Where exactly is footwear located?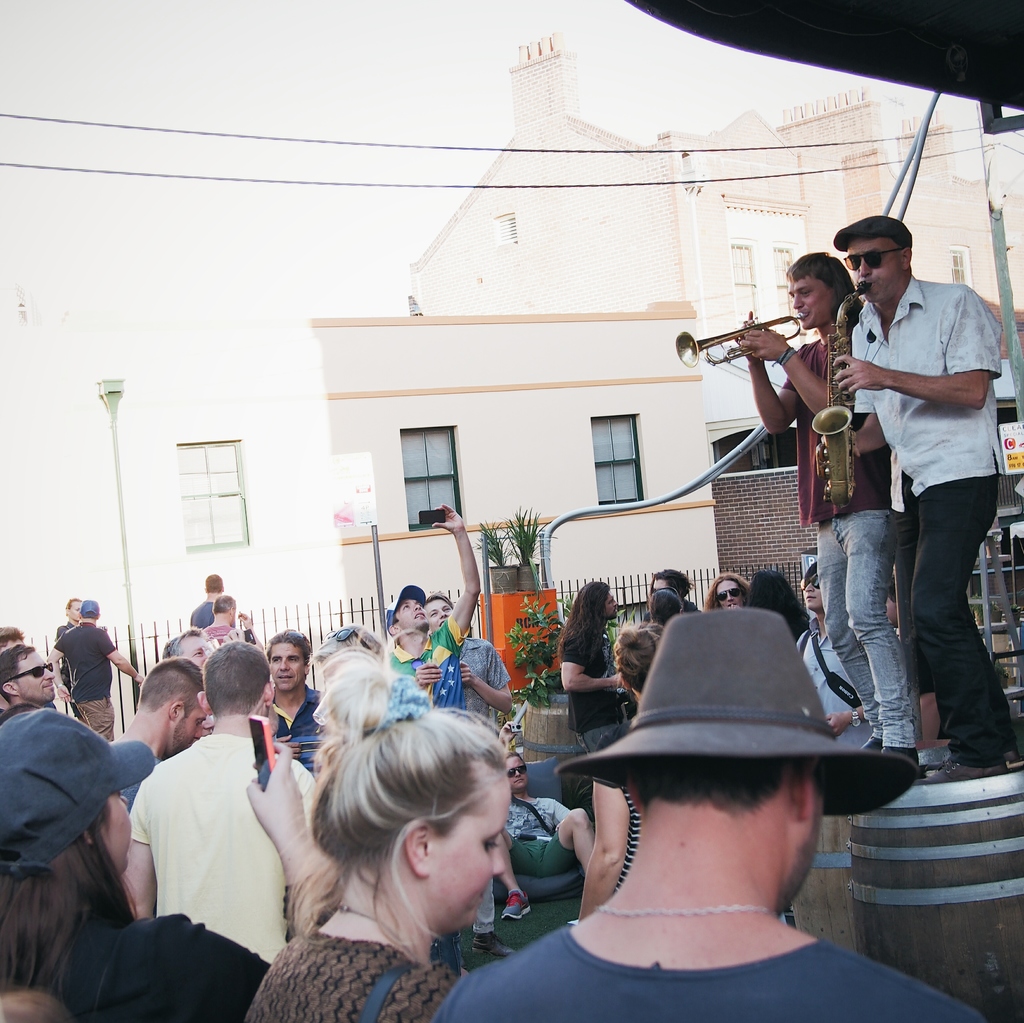
Its bounding box is x1=877 y1=746 x2=918 y2=779.
